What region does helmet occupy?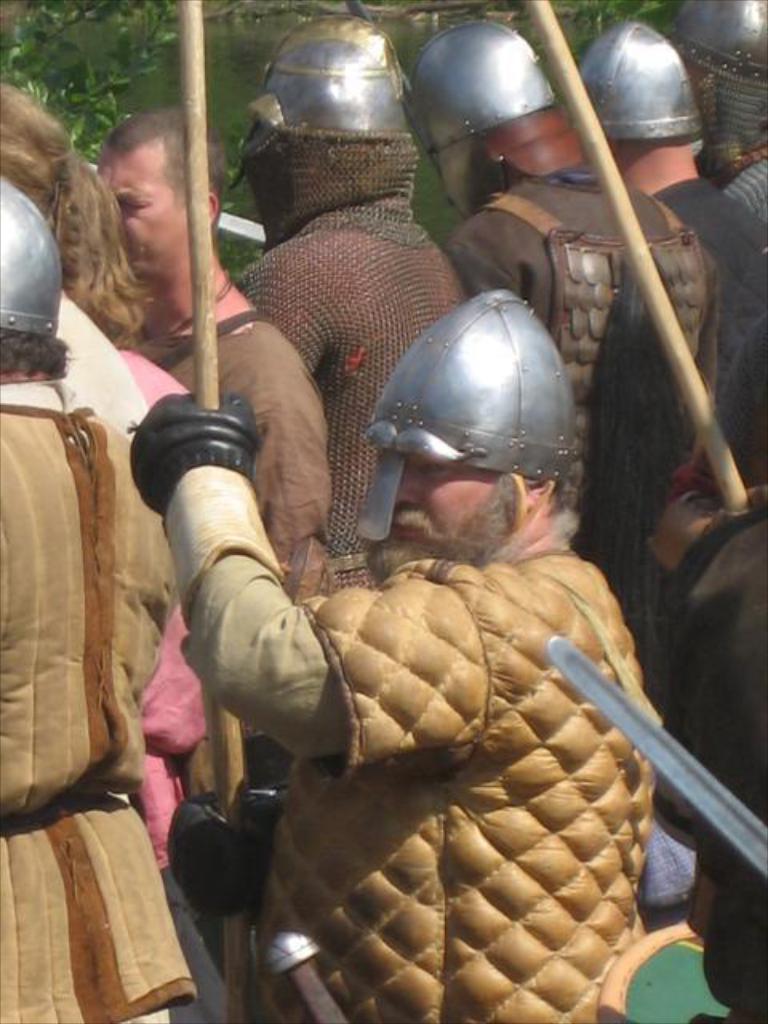
[left=357, top=294, right=576, bottom=547].
